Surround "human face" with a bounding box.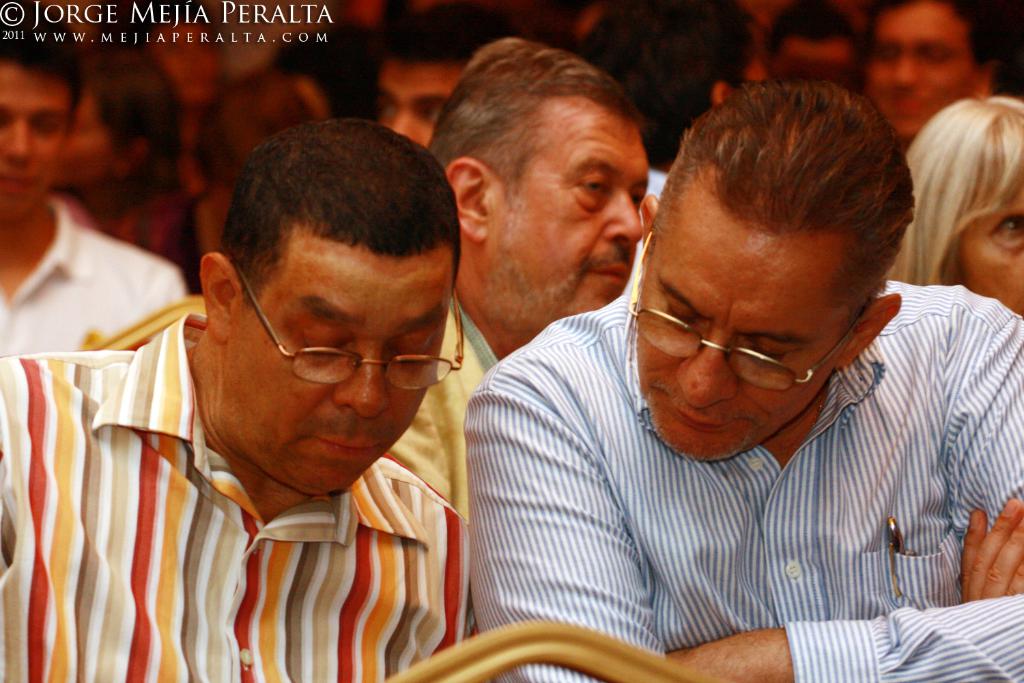
left=492, top=112, right=647, bottom=325.
